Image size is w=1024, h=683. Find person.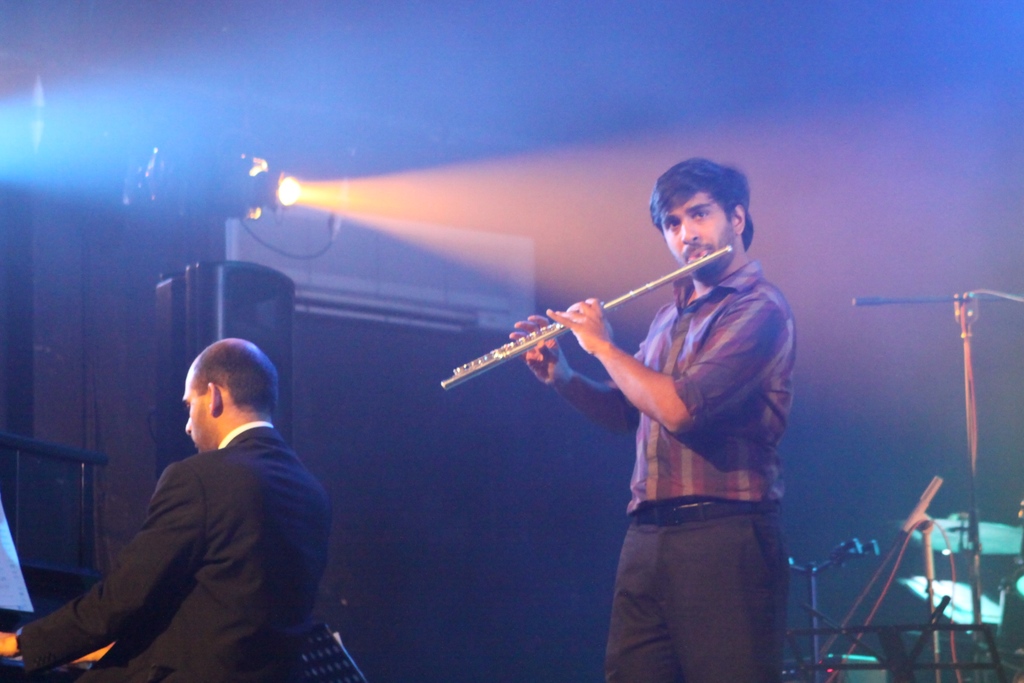
select_region(533, 149, 799, 660).
